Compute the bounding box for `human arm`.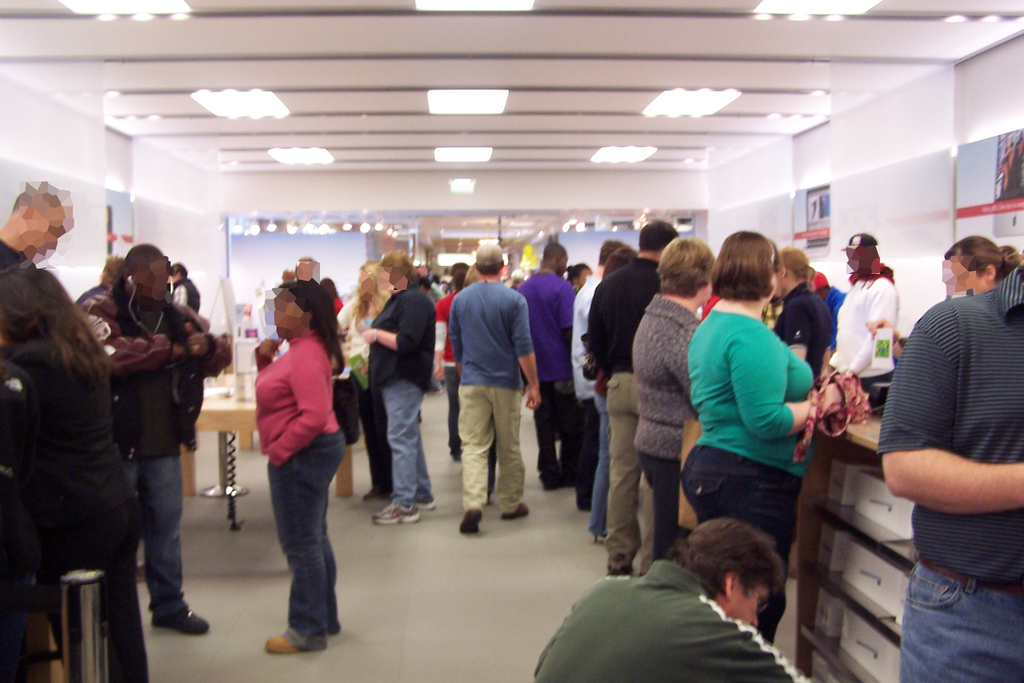
335, 298, 355, 334.
